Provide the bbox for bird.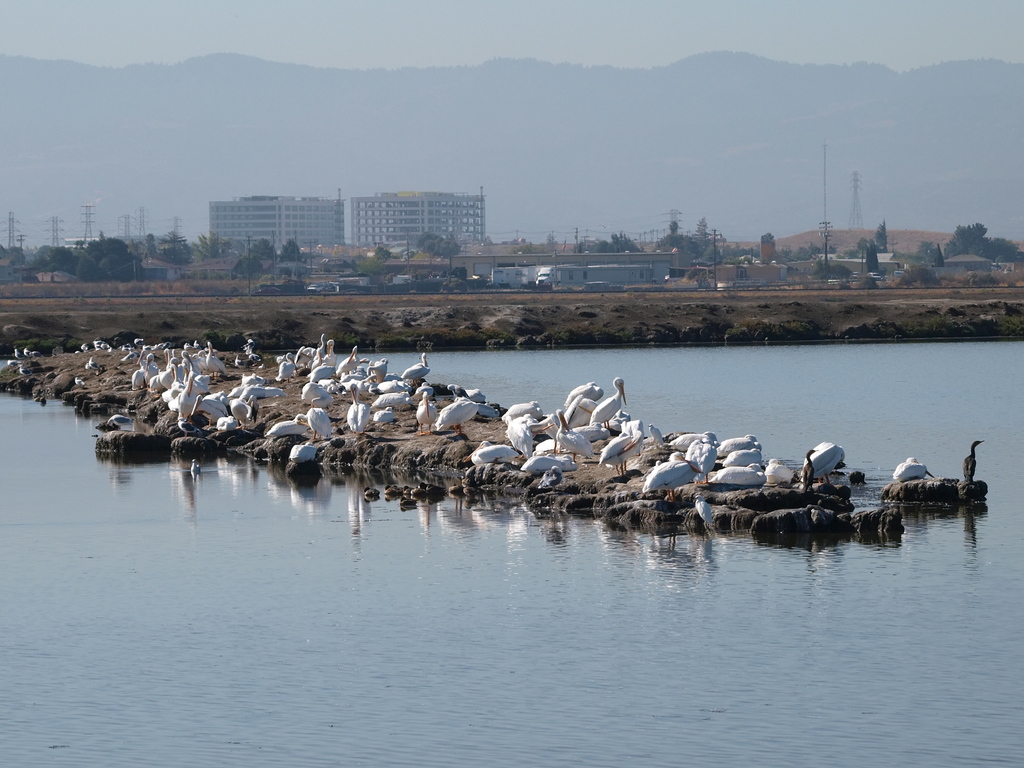
bbox=[621, 416, 645, 450].
